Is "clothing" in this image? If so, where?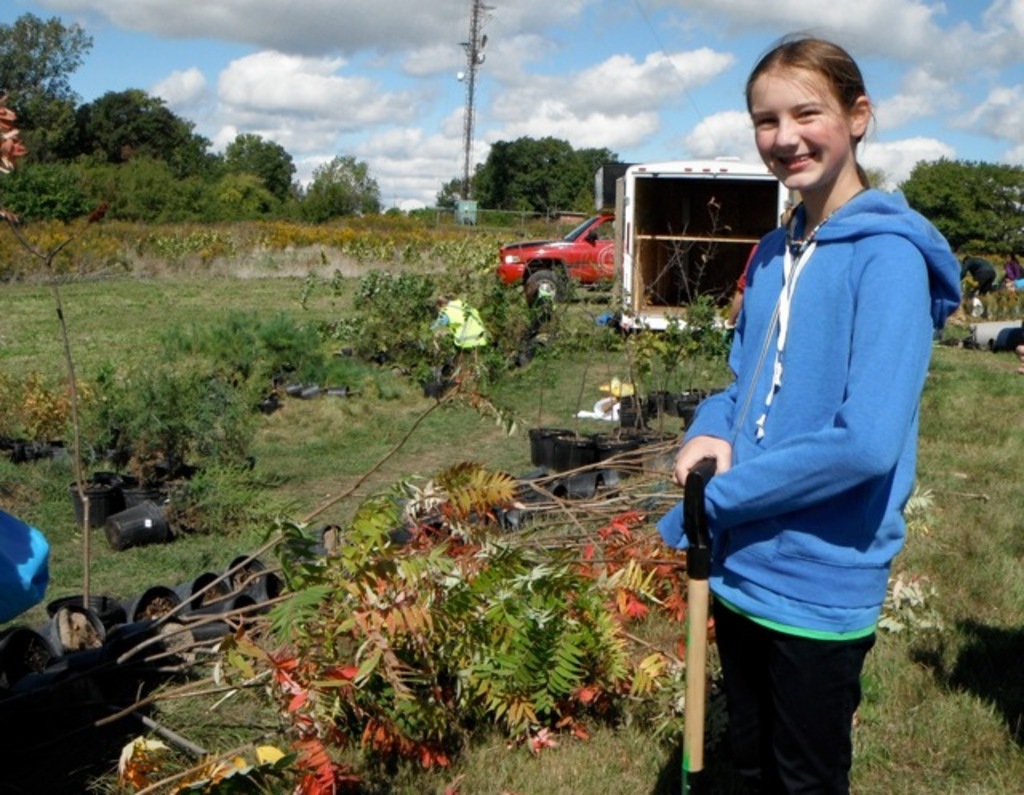
Yes, at Rect(955, 258, 997, 296).
